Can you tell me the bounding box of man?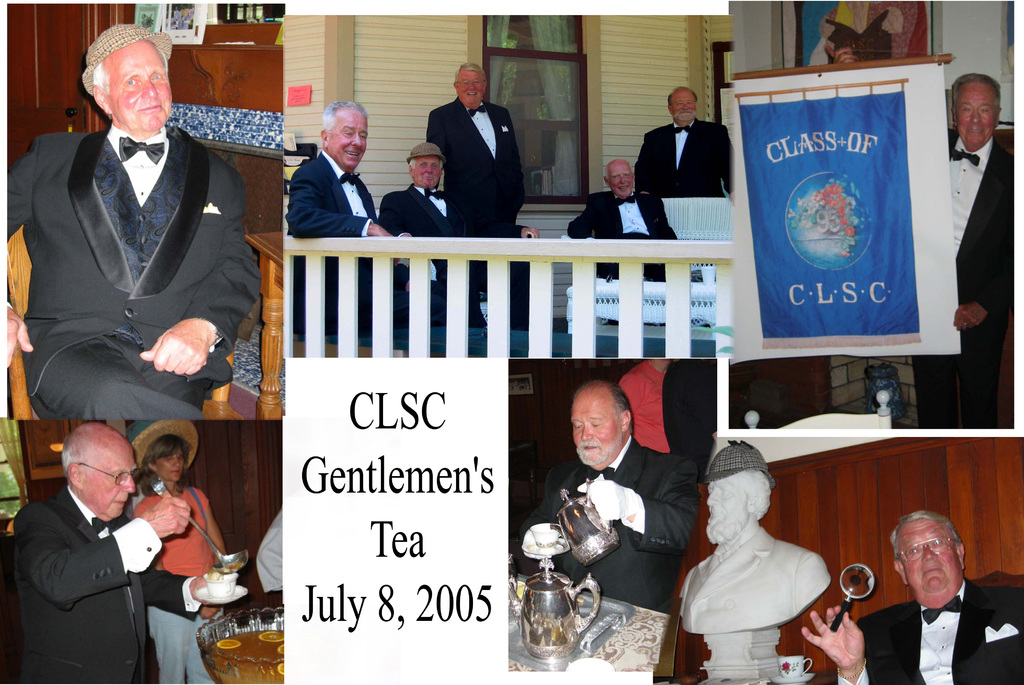
[9,412,171,684].
